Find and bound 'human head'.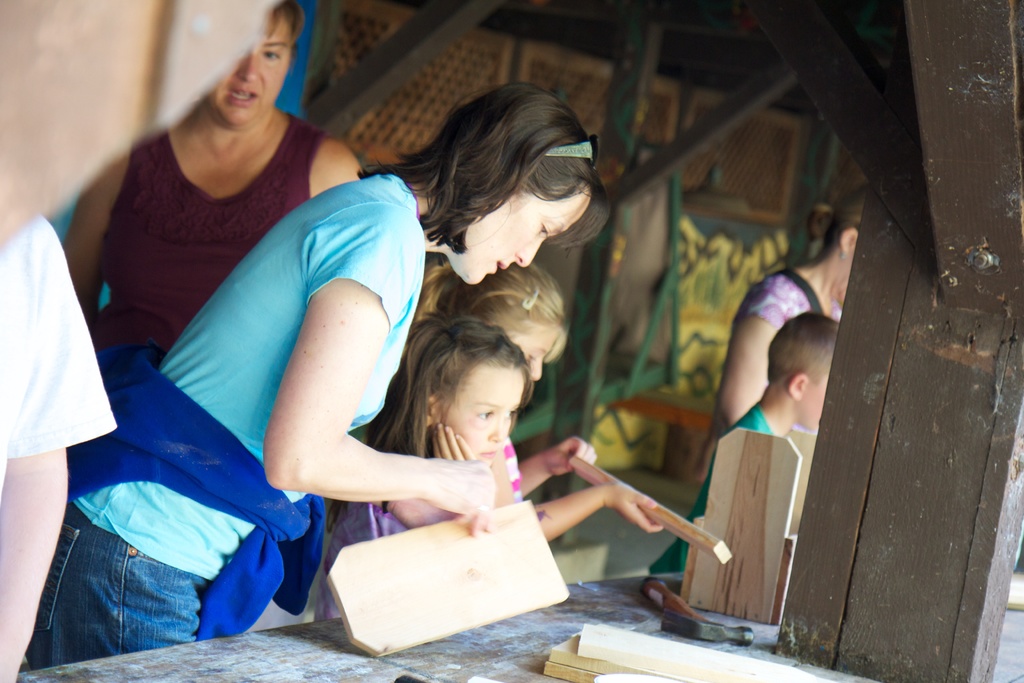
Bound: region(402, 313, 540, 461).
